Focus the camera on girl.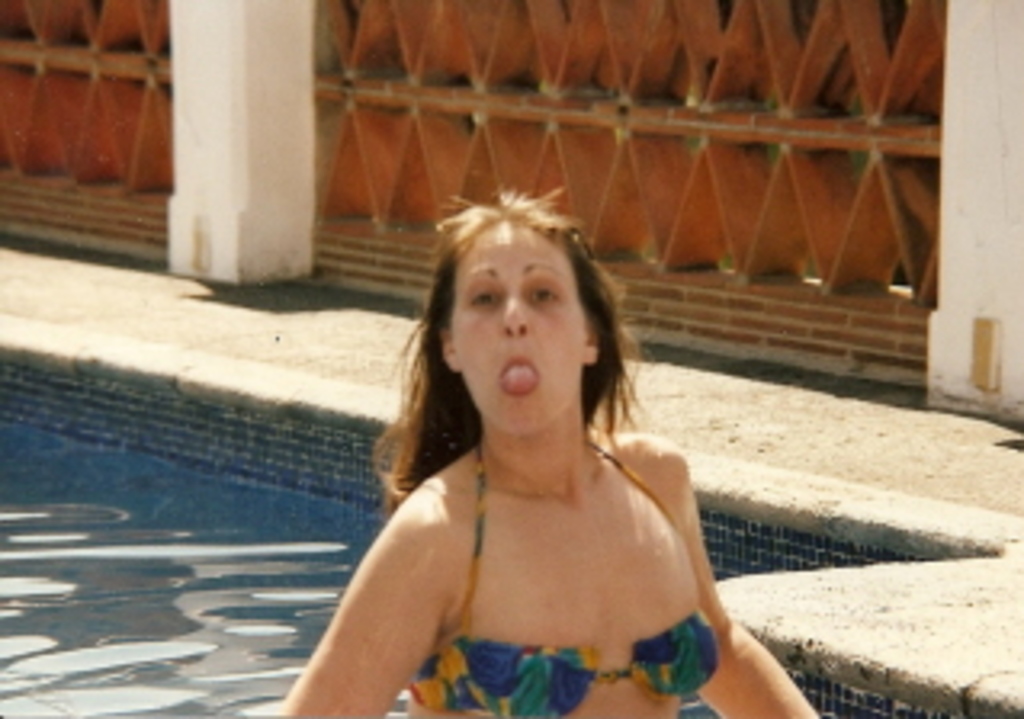
Focus region: [282, 193, 815, 716].
